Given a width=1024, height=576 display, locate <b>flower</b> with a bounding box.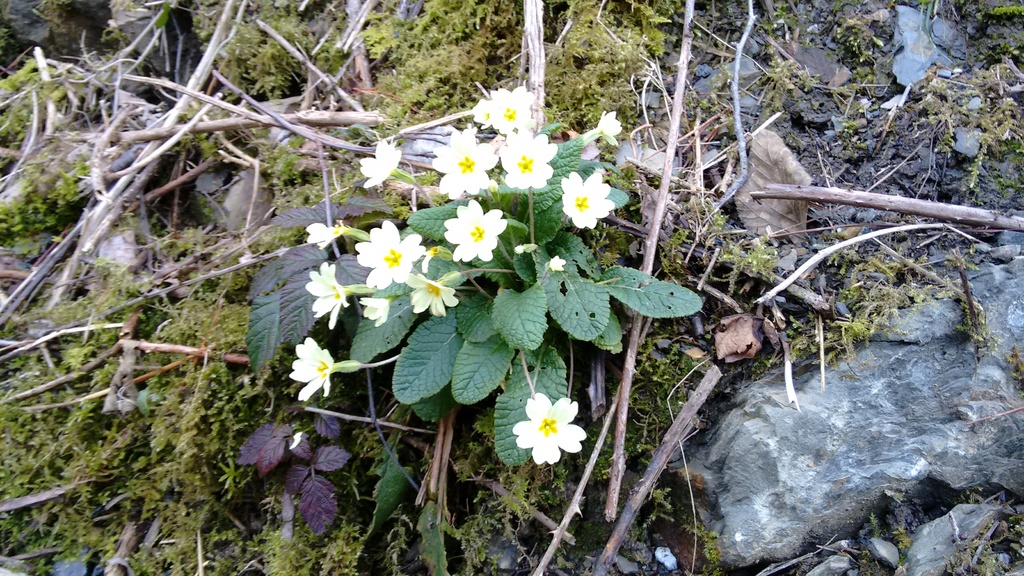
Located: Rect(308, 218, 343, 254).
